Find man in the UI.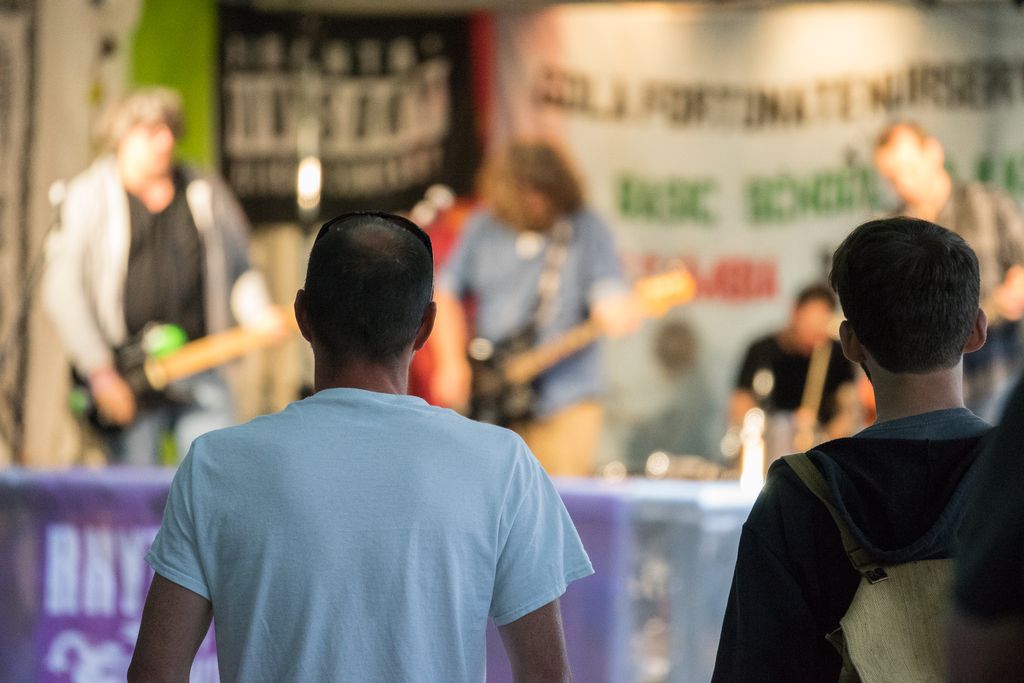
UI element at (126,213,595,682).
